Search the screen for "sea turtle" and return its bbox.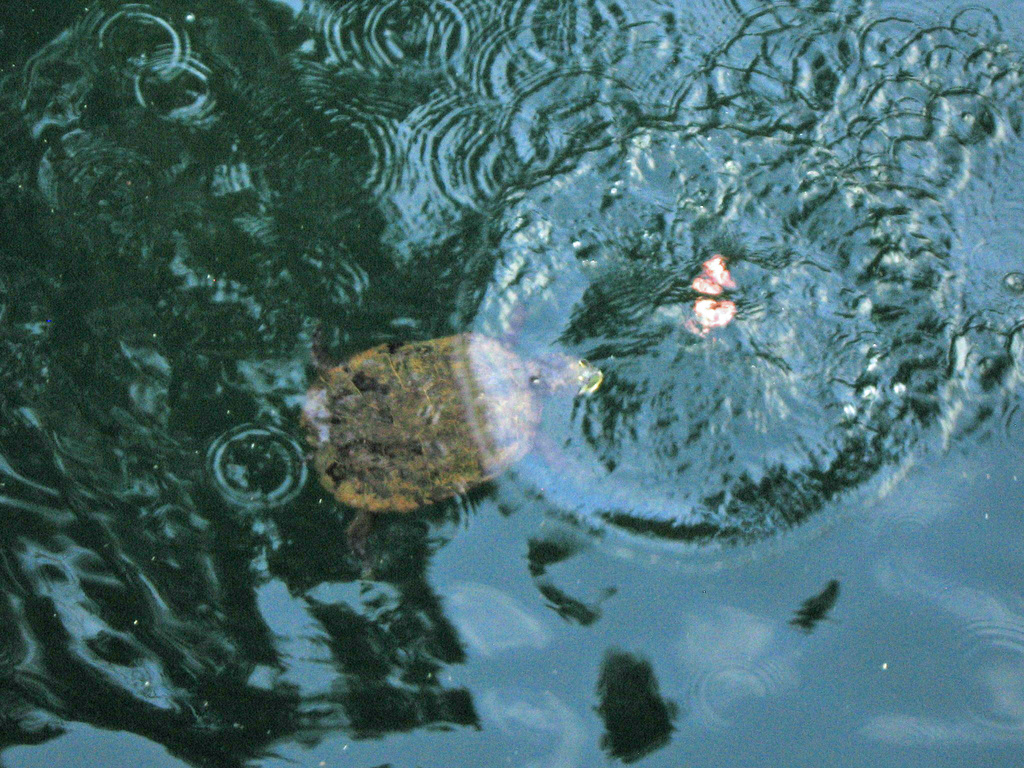
Found: l=292, t=283, r=600, b=582.
